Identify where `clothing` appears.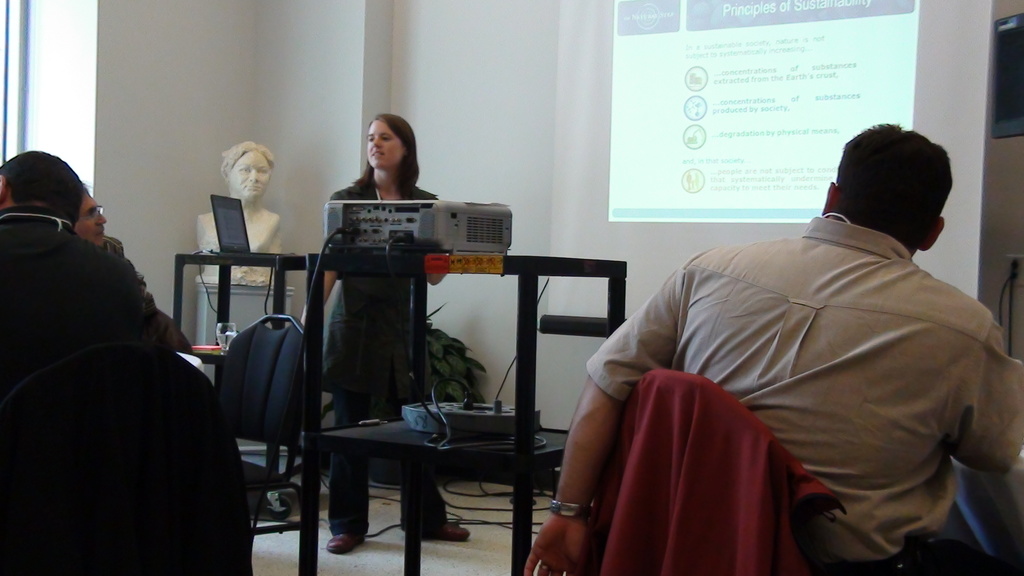
Appears at <box>105,234,189,356</box>.
